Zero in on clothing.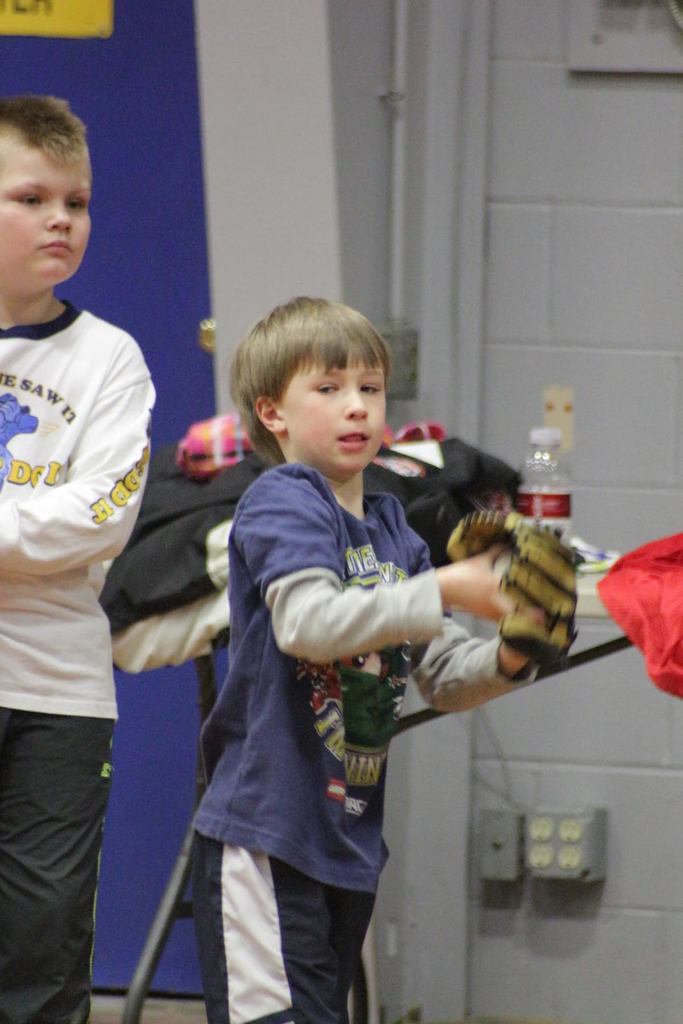
Zeroed in: {"left": 0, "top": 298, "right": 158, "bottom": 1023}.
